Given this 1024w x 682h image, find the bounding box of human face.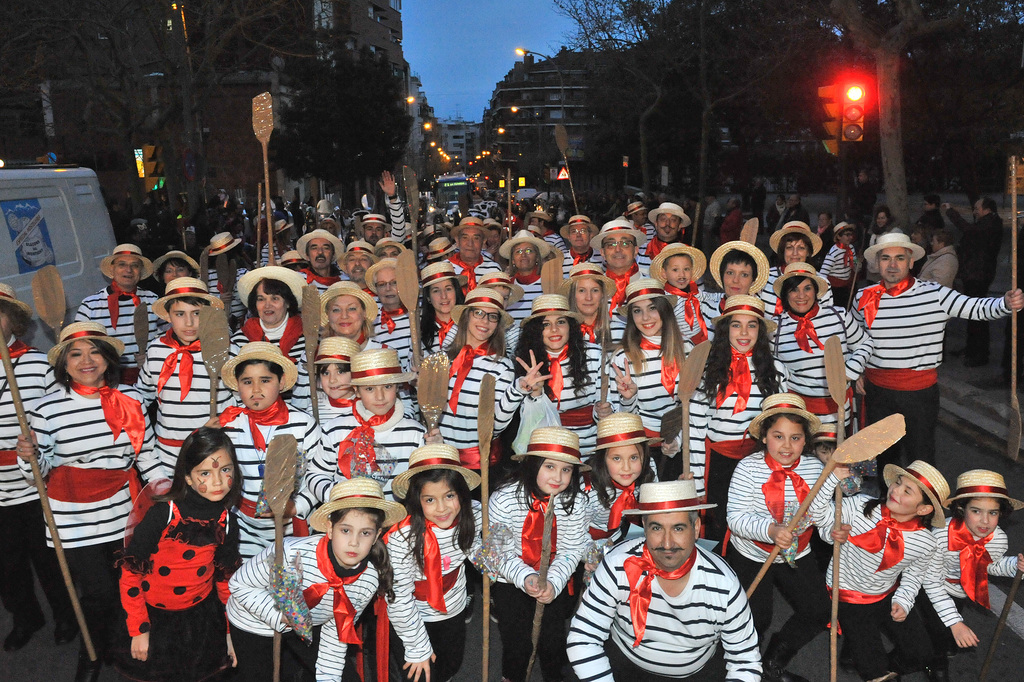
[left=876, top=209, right=884, bottom=225].
